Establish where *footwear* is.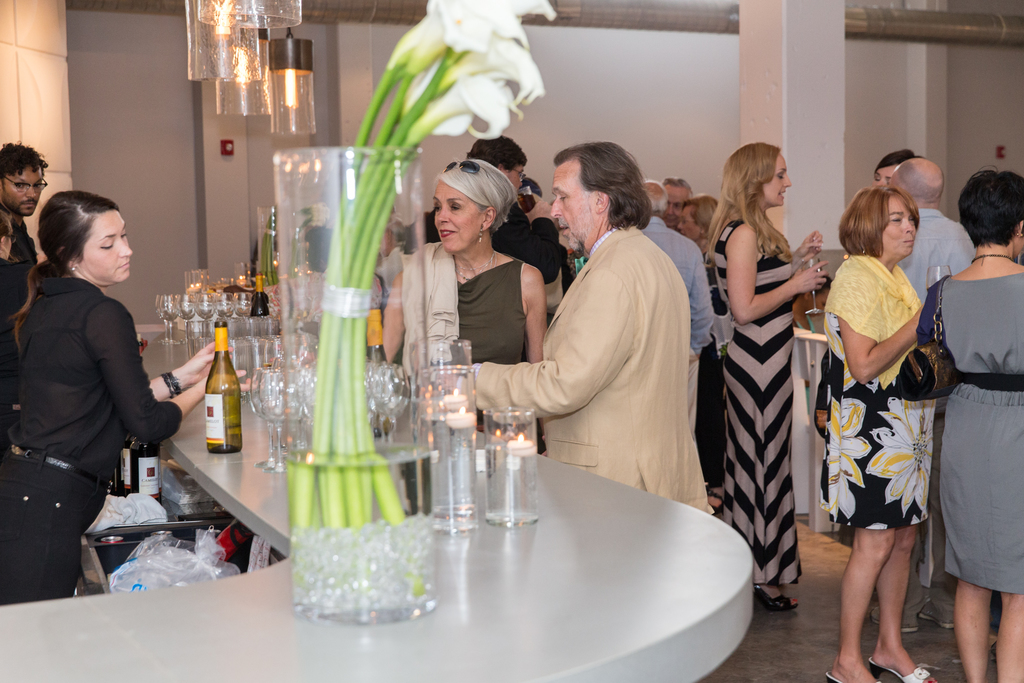
Established at [left=863, top=657, right=933, bottom=682].
